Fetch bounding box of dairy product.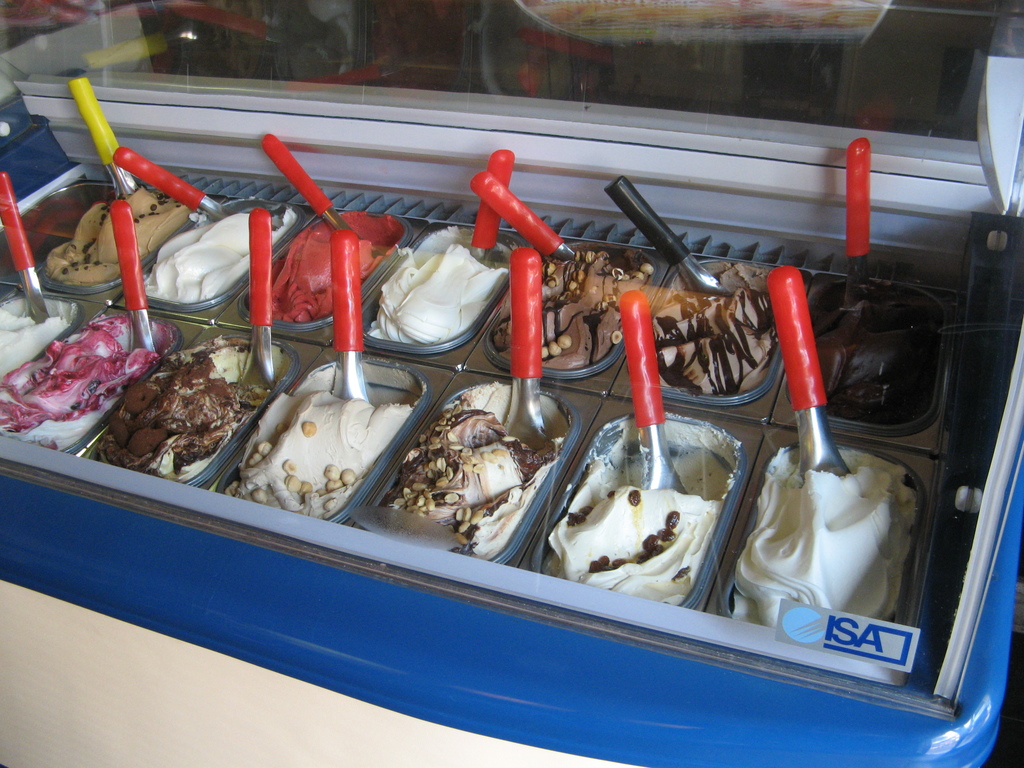
Bbox: <region>275, 235, 397, 314</region>.
